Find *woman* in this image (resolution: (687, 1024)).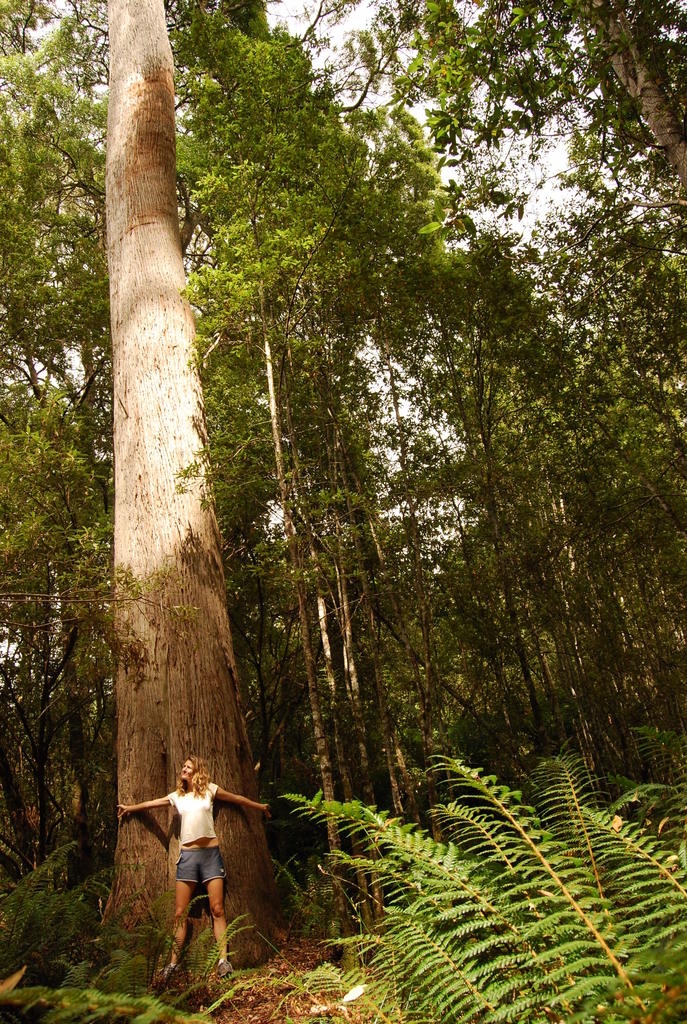
box(113, 756, 271, 980).
